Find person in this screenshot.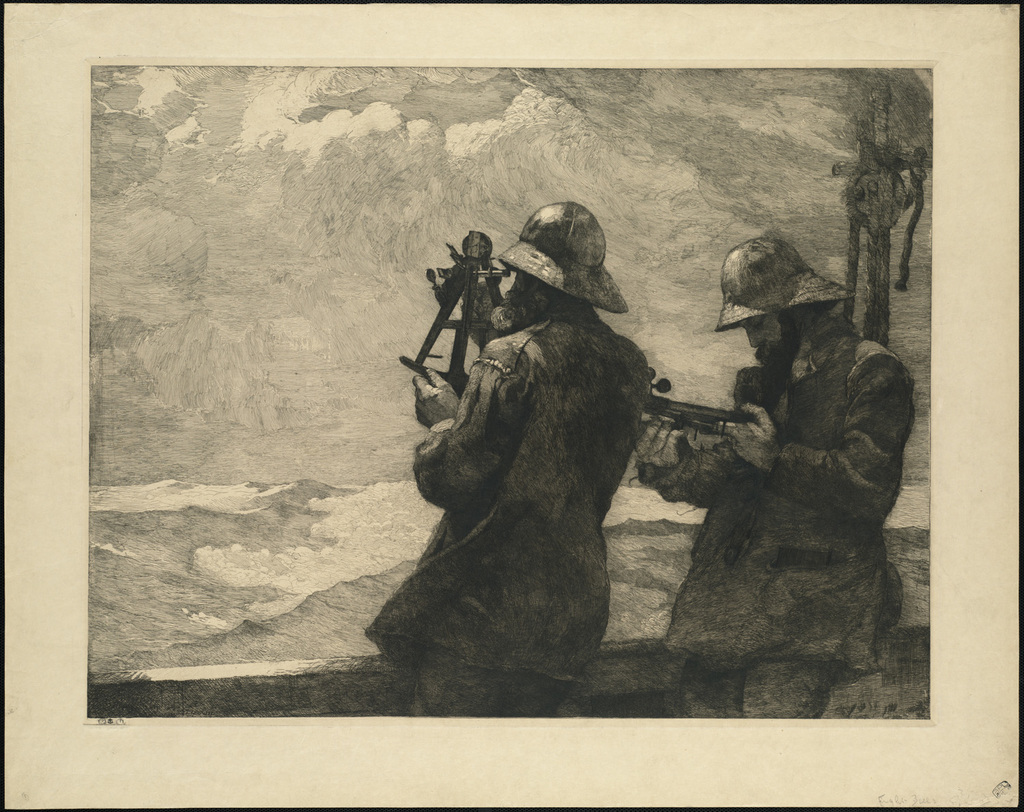
The bounding box for person is 419,176,645,686.
